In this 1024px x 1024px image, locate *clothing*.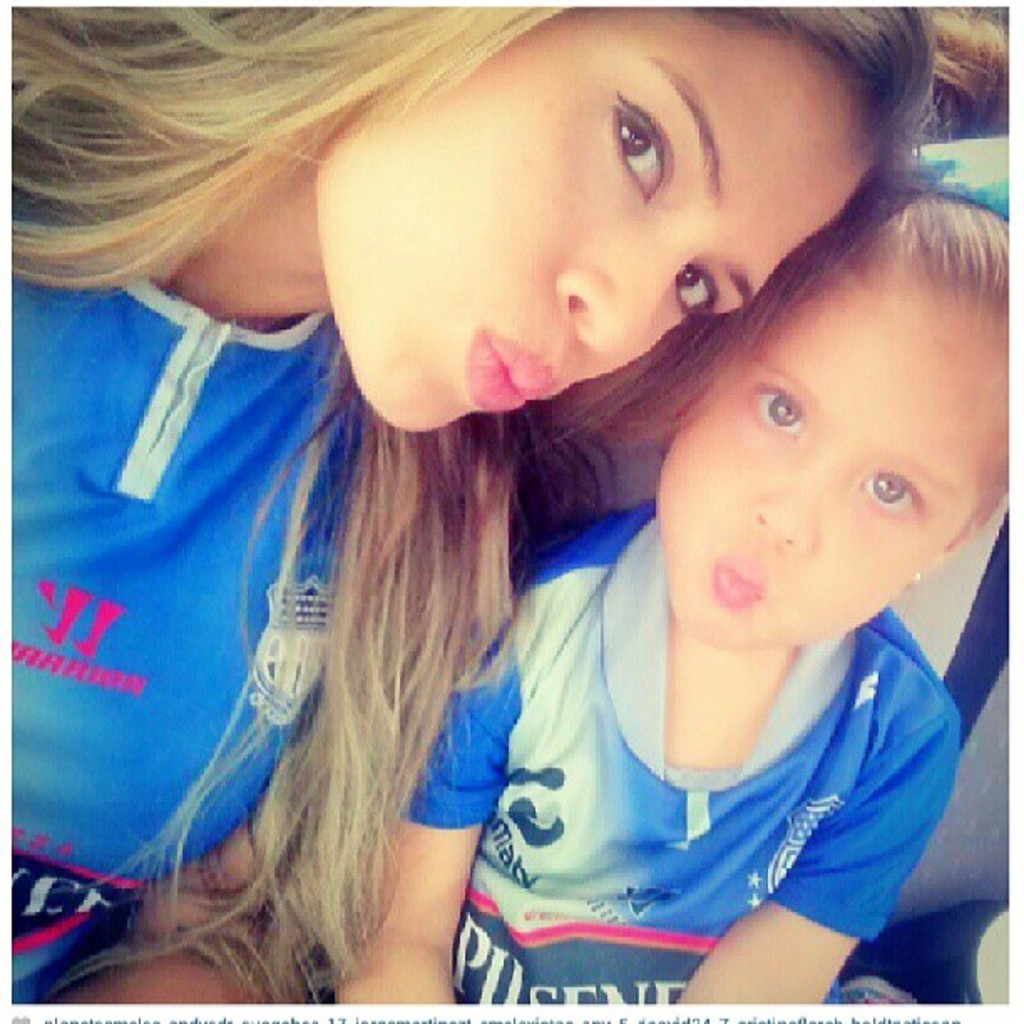
Bounding box: rect(423, 504, 989, 972).
